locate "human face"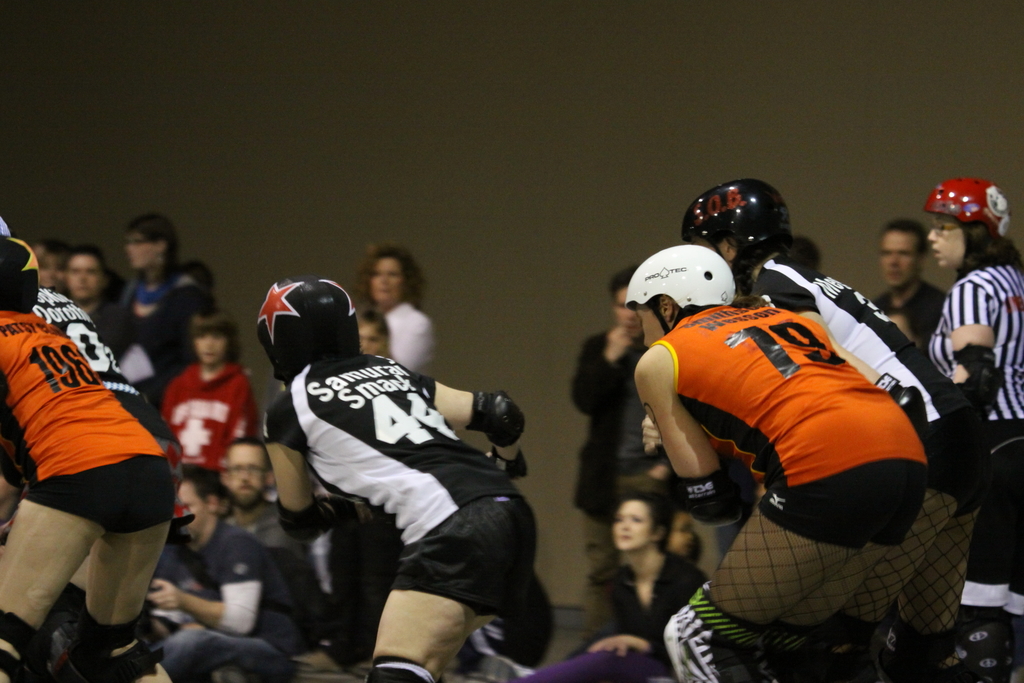
pyautogui.locateOnScreen(367, 258, 404, 301)
